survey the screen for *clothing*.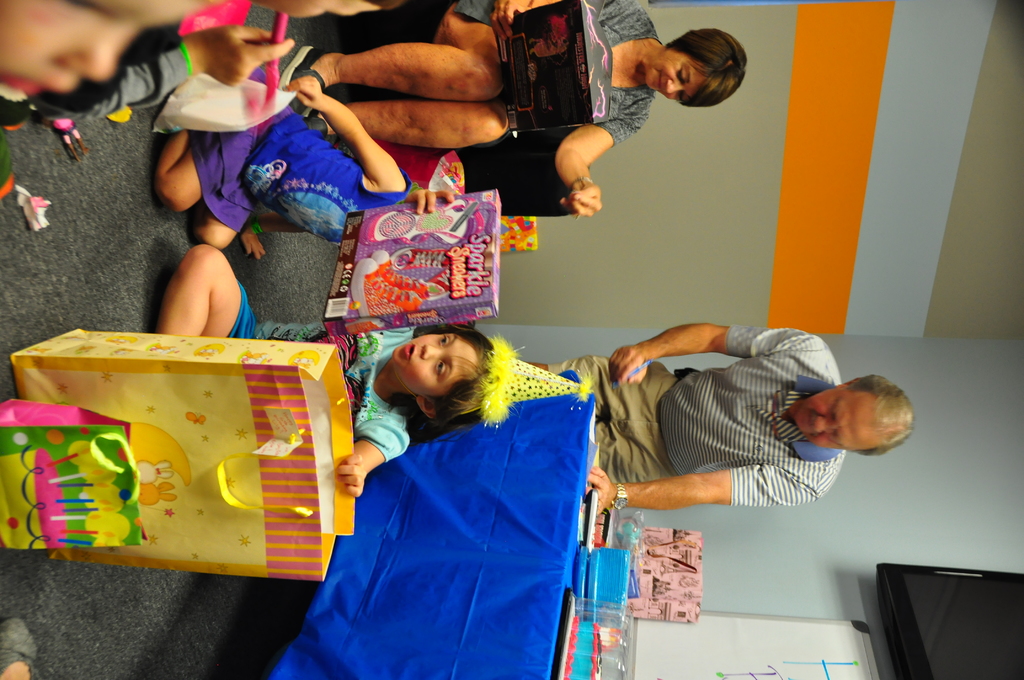
Survey found: (620,339,888,540).
